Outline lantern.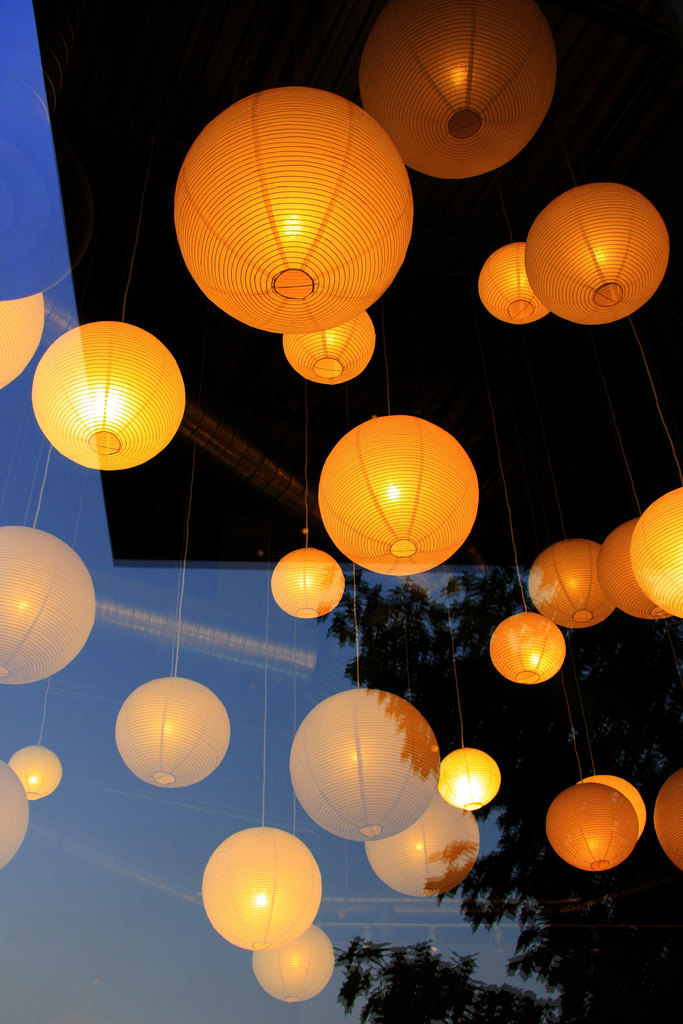
Outline: bbox=[582, 780, 642, 832].
